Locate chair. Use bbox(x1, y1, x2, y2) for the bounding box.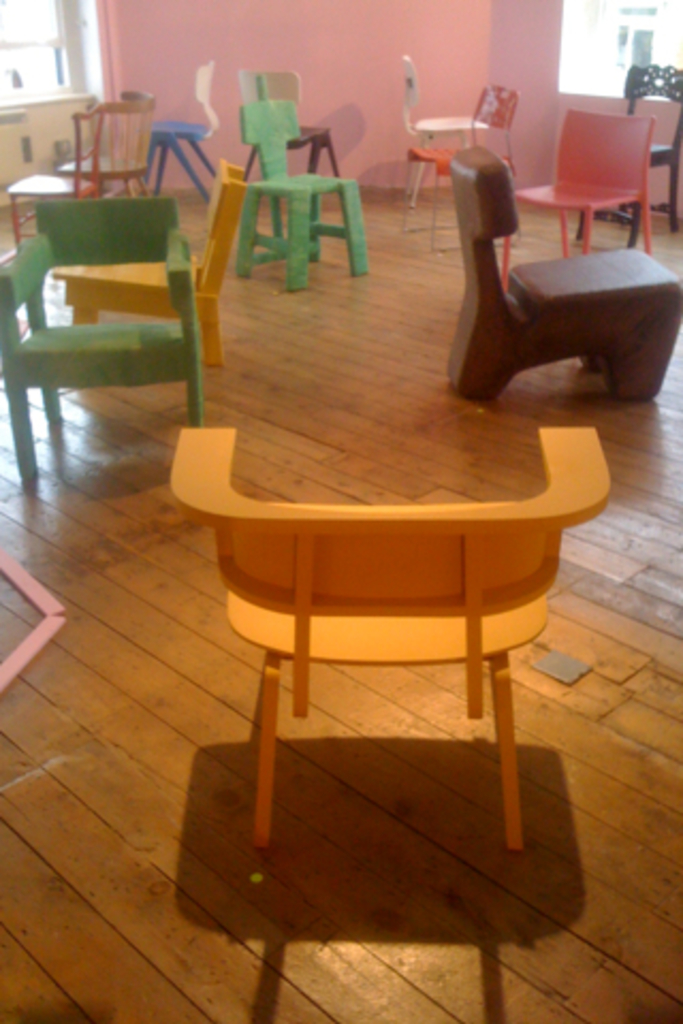
bbox(506, 105, 653, 294).
